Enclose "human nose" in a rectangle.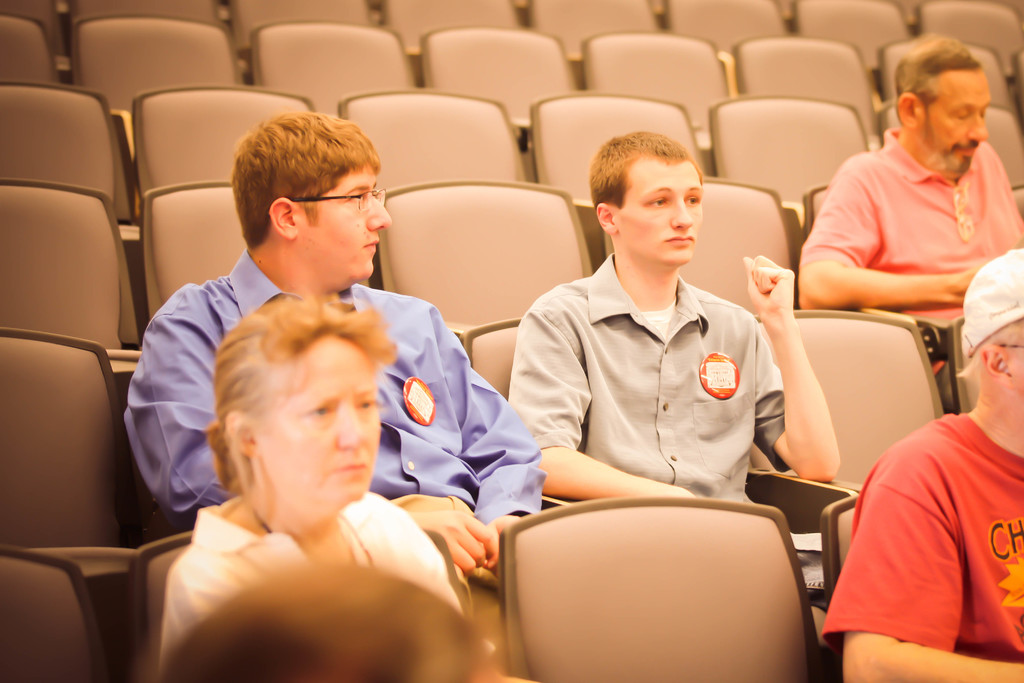
{"left": 341, "top": 406, "right": 370, "bottom": 447}.
